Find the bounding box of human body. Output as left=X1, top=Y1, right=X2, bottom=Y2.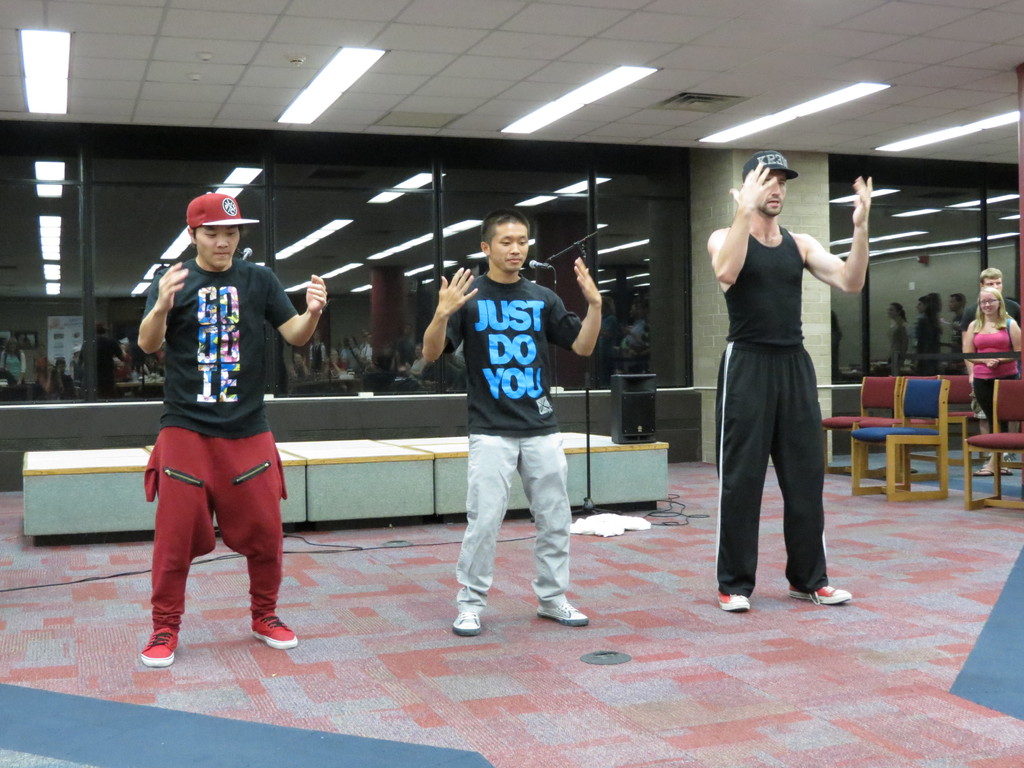
left=594, top=315, right=616, bottom=380.
